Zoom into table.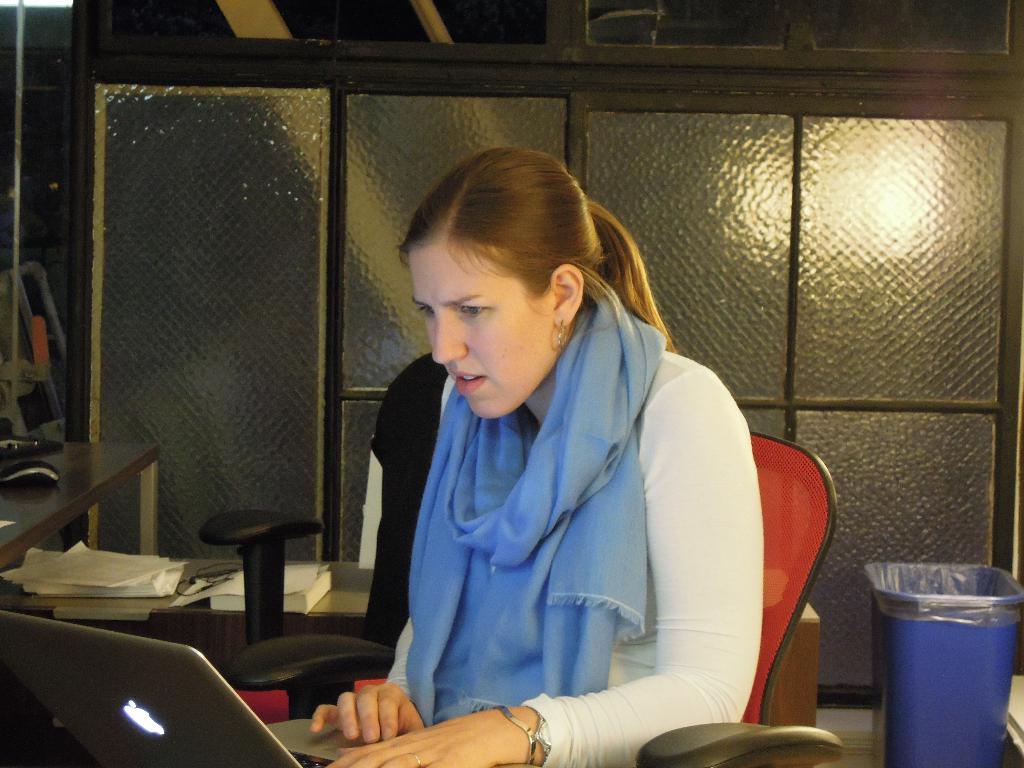
Zoom target: bbox=[0, 424, 172, 614].
